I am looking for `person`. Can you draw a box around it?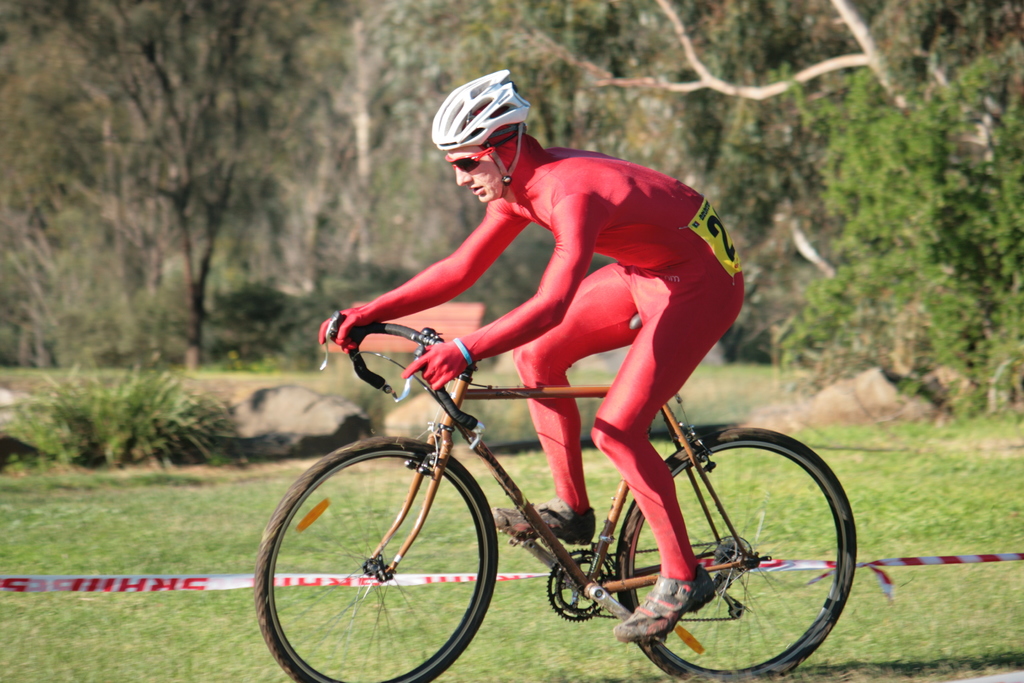
Sure, the bounding box is [275,160,798,648].
